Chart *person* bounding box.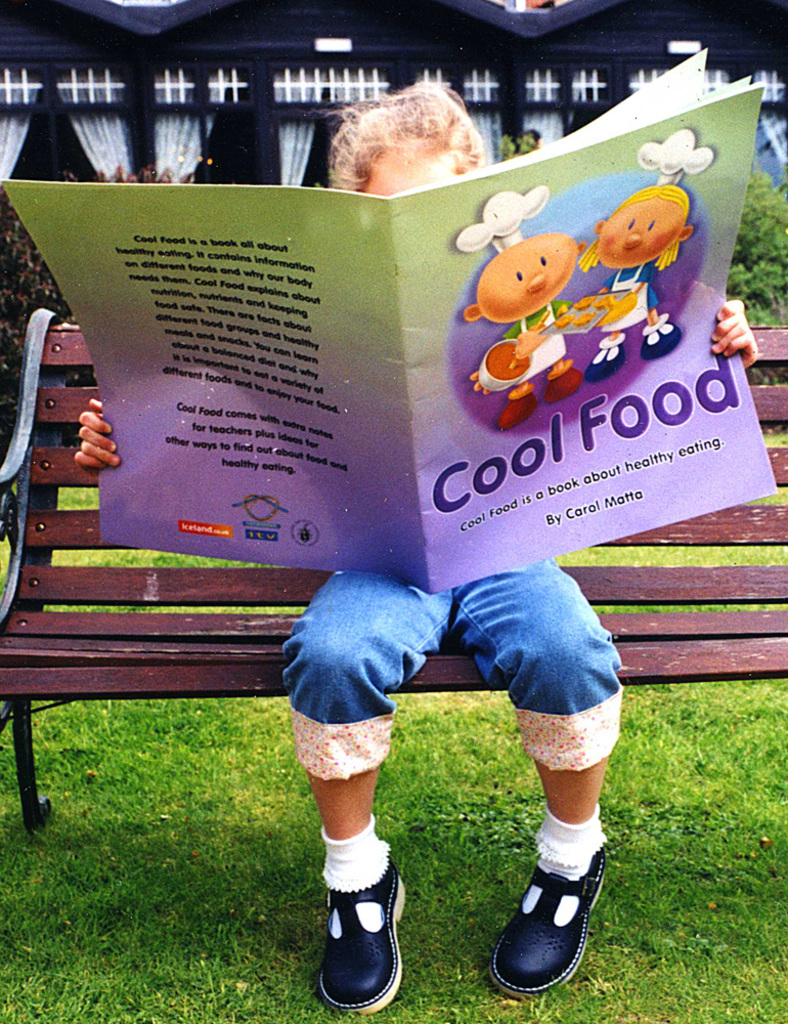
Charted: x1=455, y1=180, x2=596, y2=432.
